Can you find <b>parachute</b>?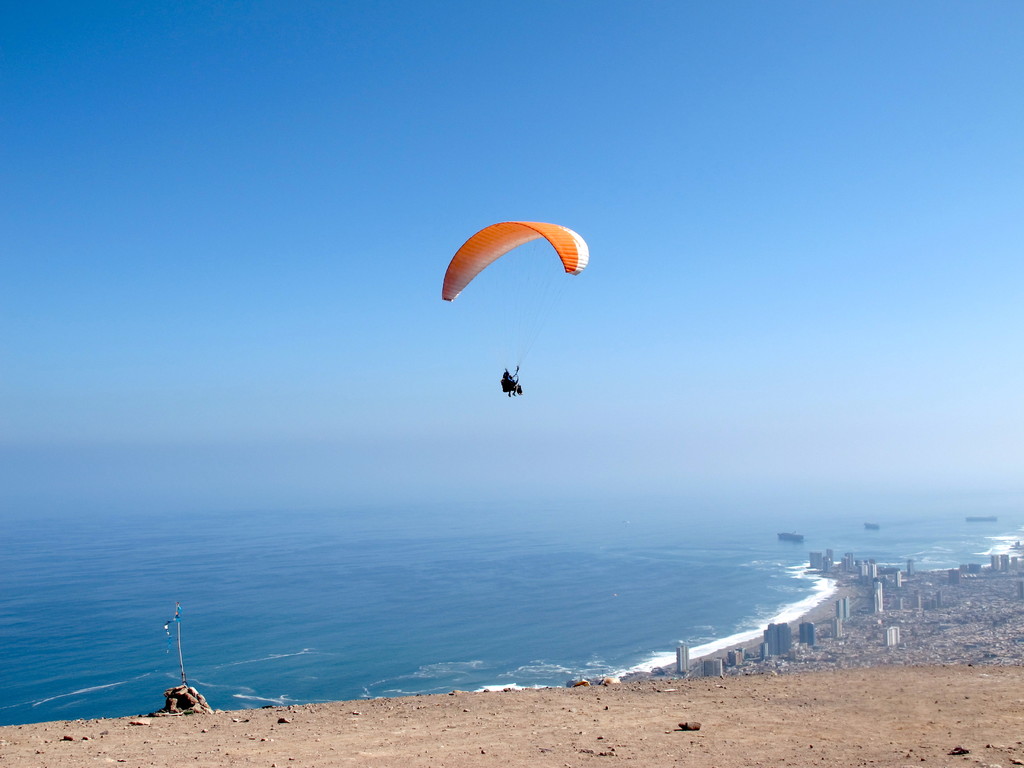
Yes, bounding box: 443:218:577:415.
